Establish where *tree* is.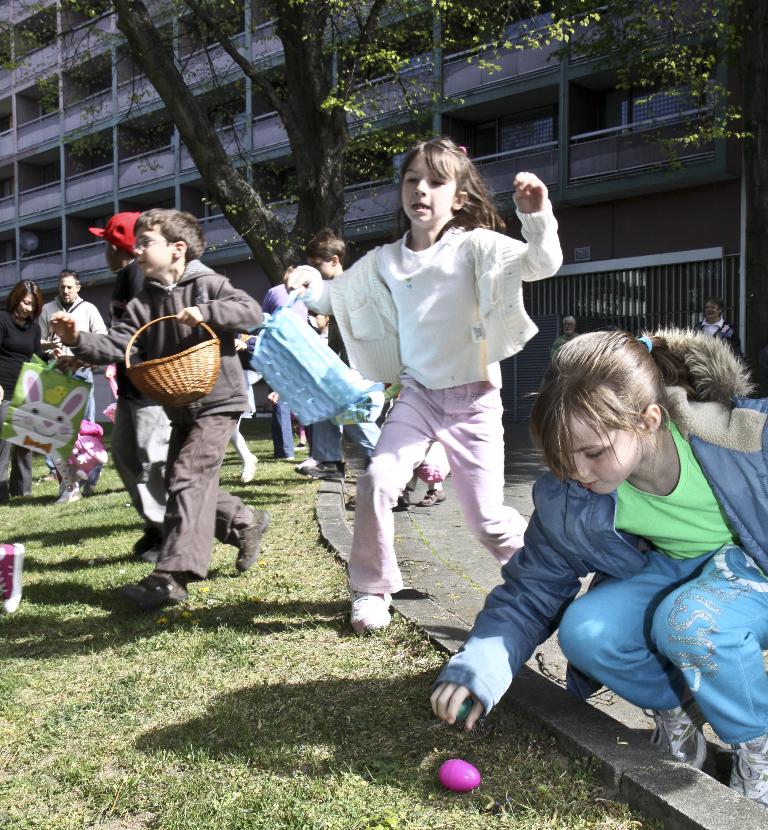
Established at [0,0,759,284].
